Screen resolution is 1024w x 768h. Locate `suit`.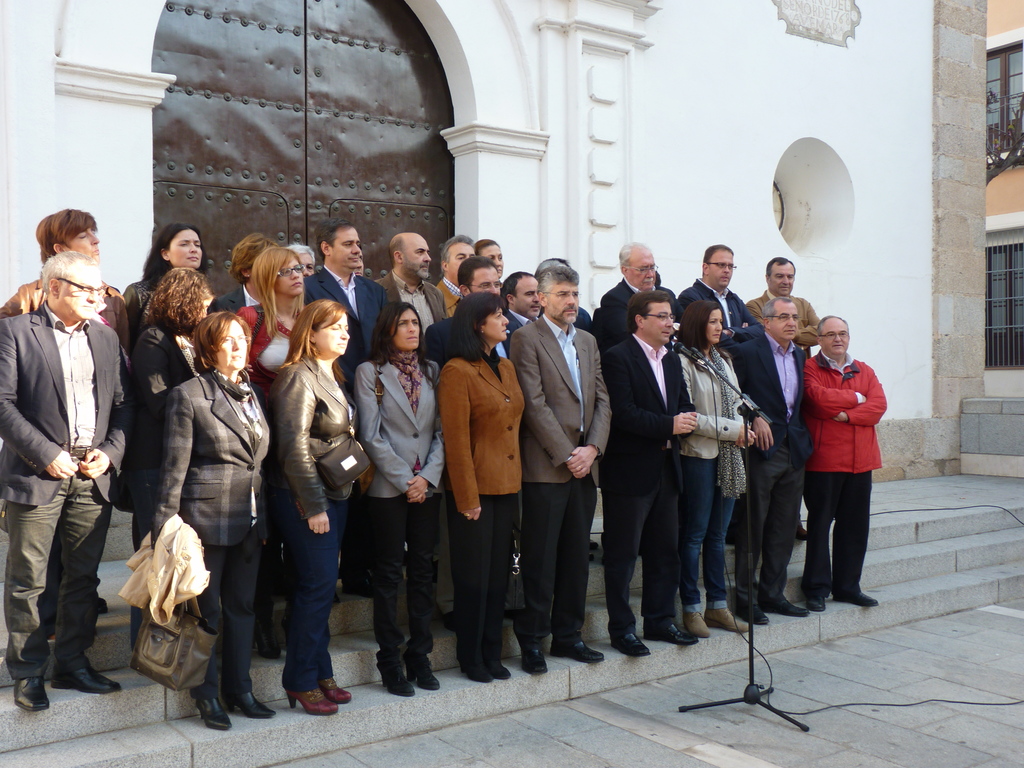
box=[747, 288, 822, 357].
